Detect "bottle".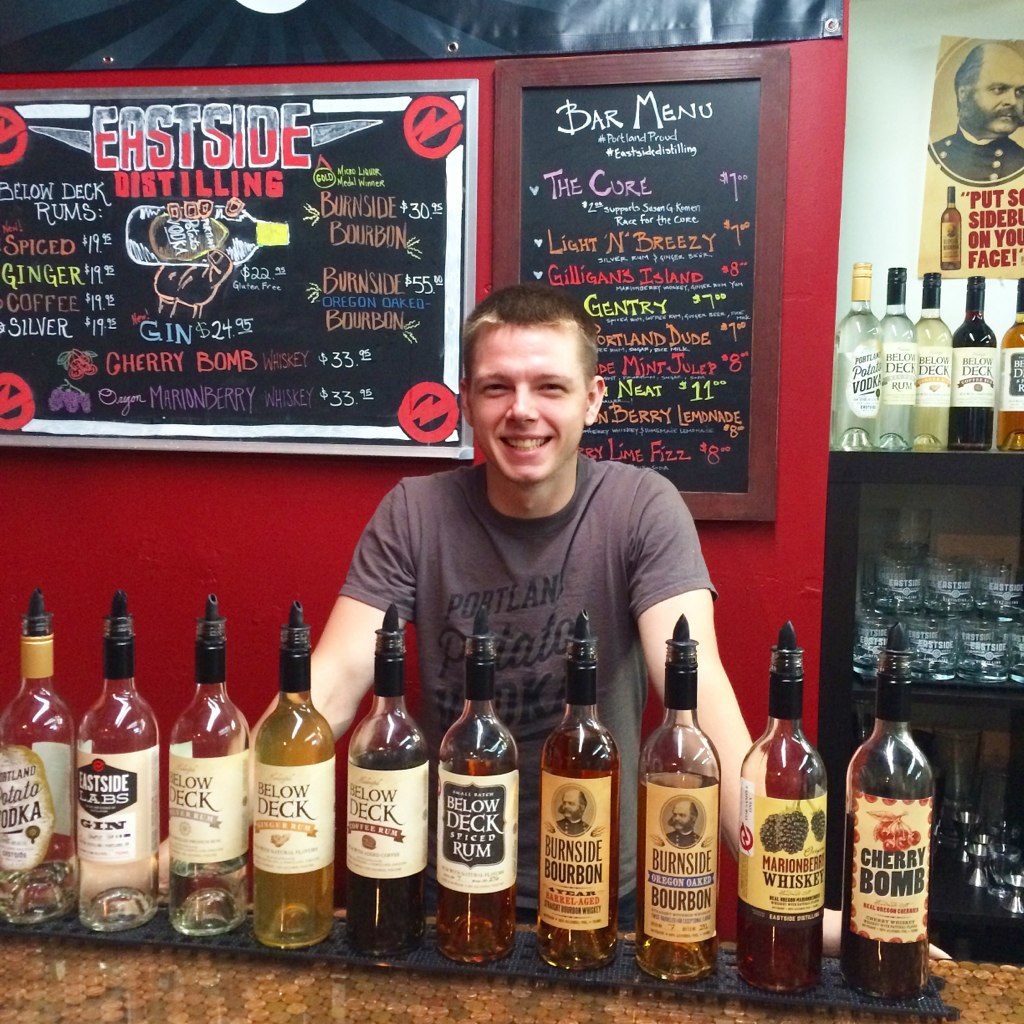
Detected at x1=0, y1=594, x2=78, y2=916.
